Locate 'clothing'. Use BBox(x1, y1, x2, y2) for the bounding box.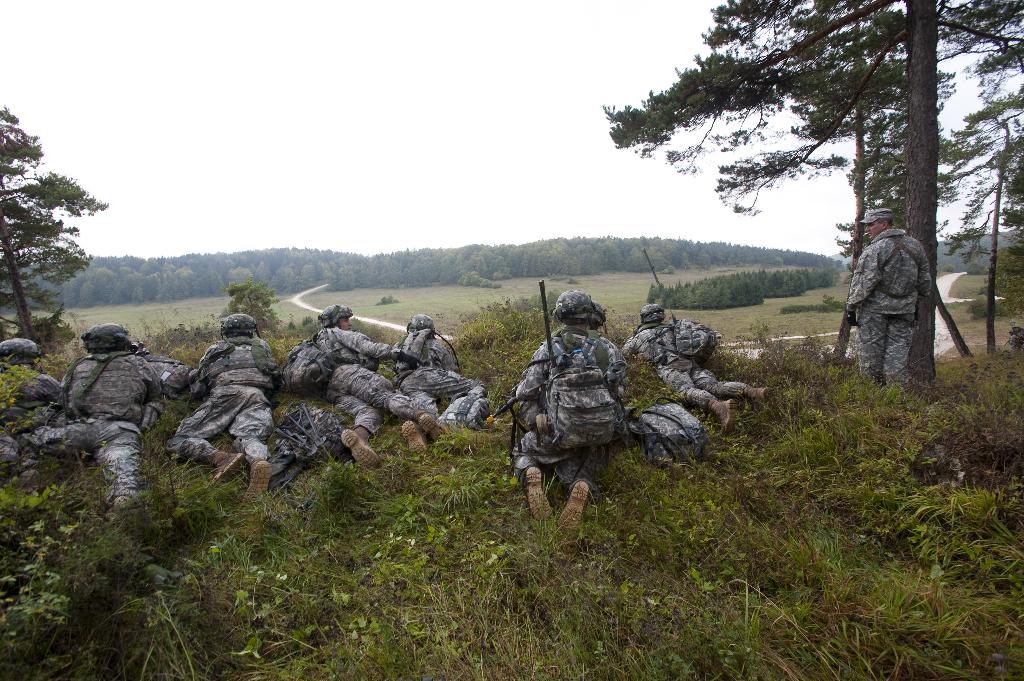
BBox(168, 334, 281, 470).
